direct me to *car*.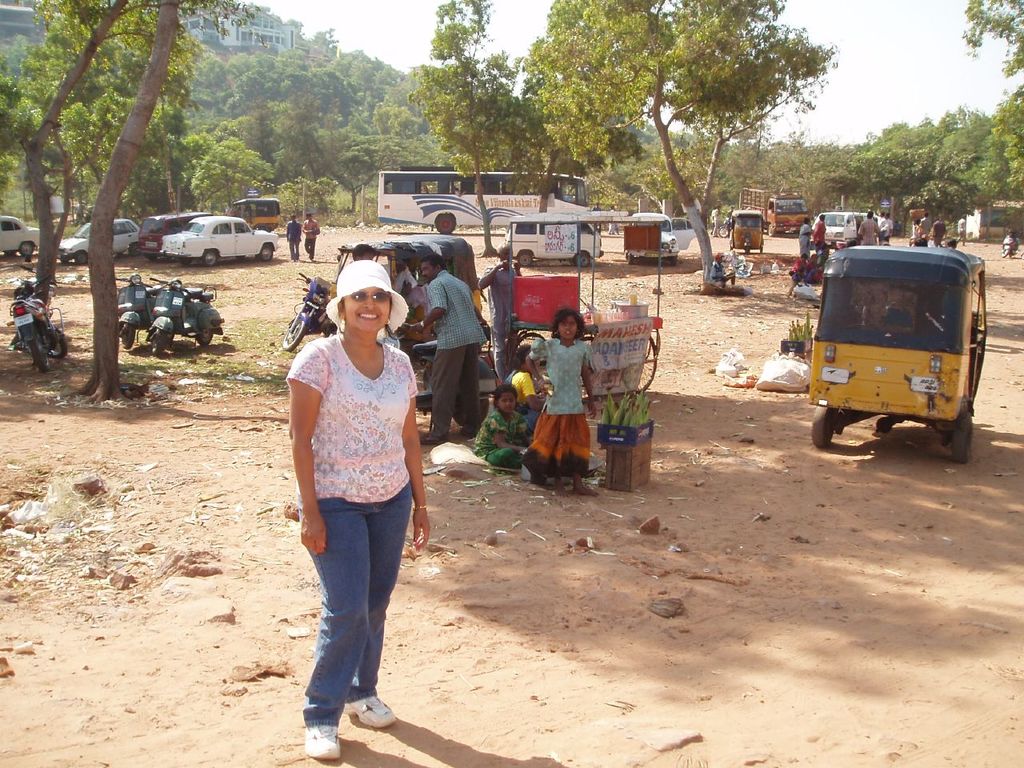
Direction: rect(147, 202, 282, 258).
